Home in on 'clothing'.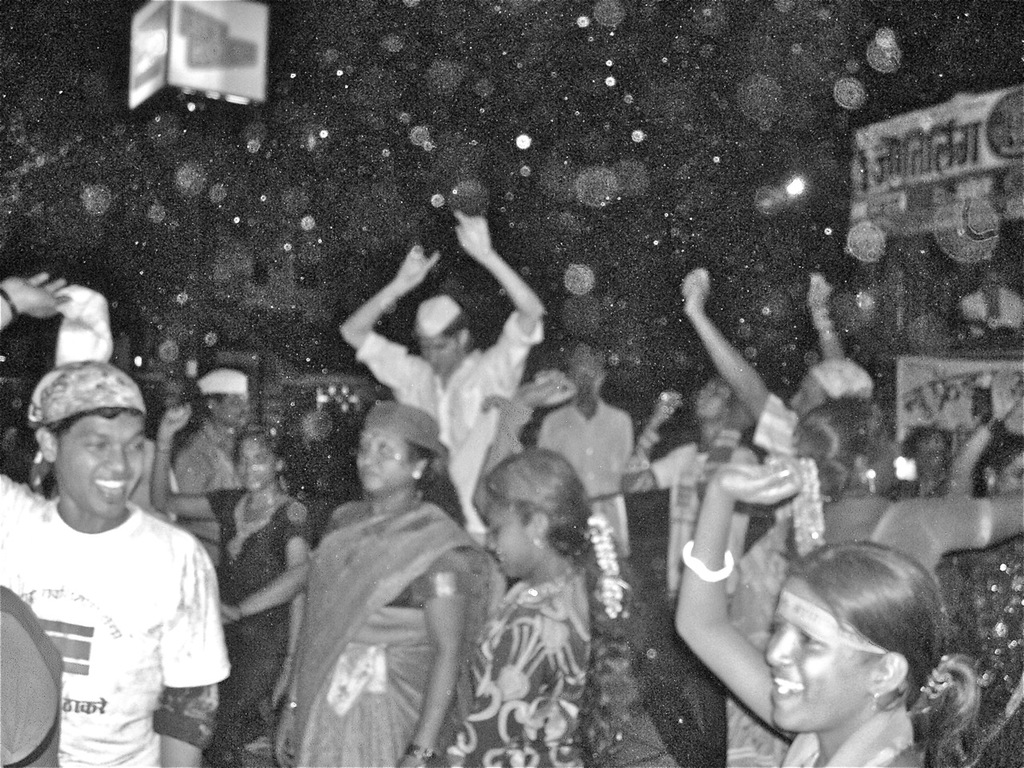
Homed in at left=202, top=478, right=309, bottom=766.
